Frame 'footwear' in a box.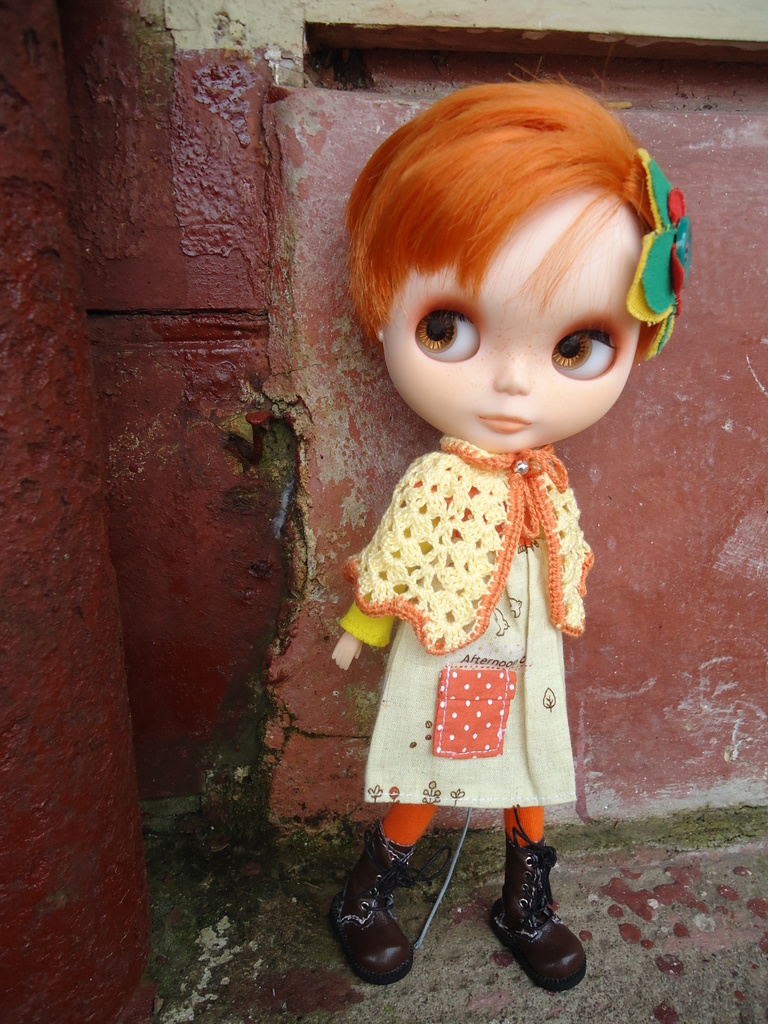
rect(495, 836, 583, 994).
